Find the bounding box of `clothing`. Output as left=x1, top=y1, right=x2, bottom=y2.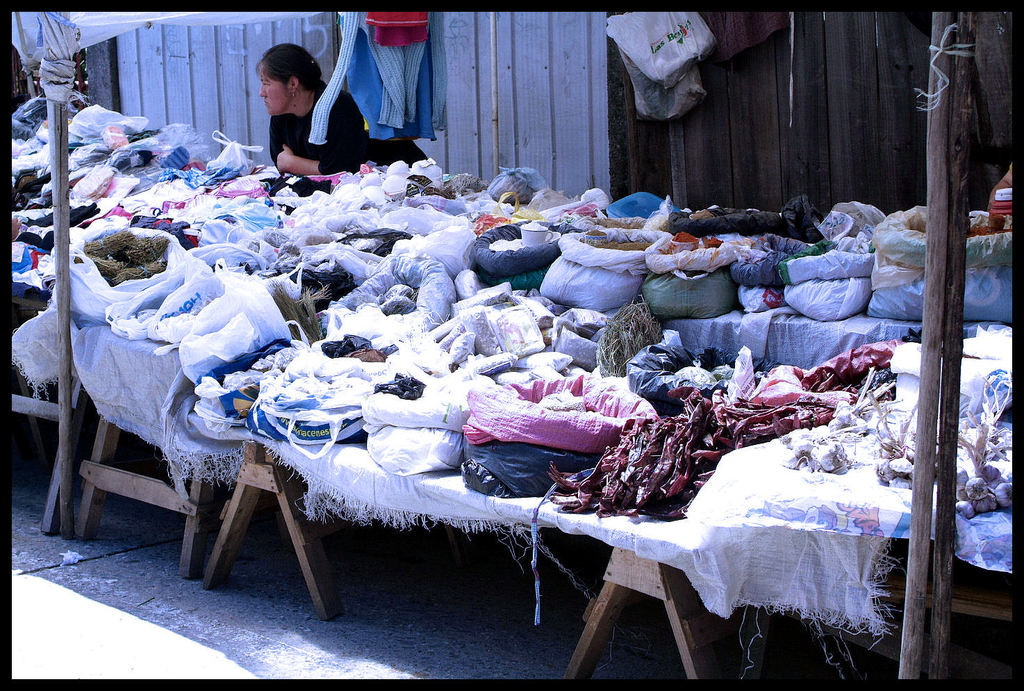
left=269, top=83, right=369, bottom=178.
